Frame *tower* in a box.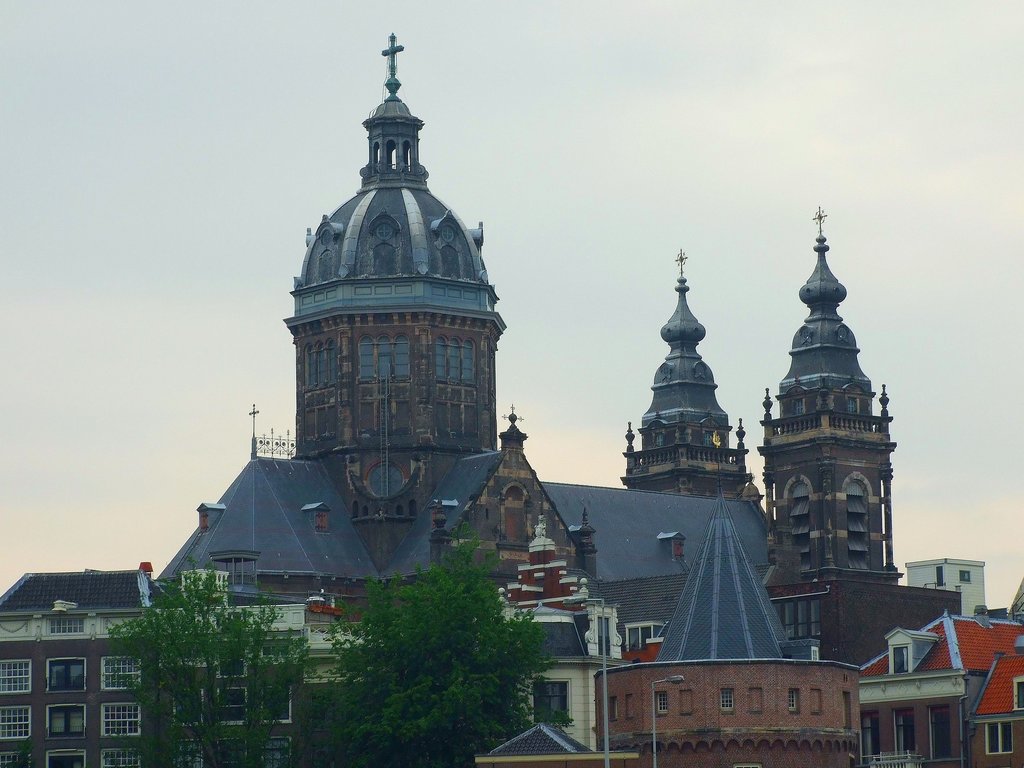
locate(622, 244, 772, 522).
